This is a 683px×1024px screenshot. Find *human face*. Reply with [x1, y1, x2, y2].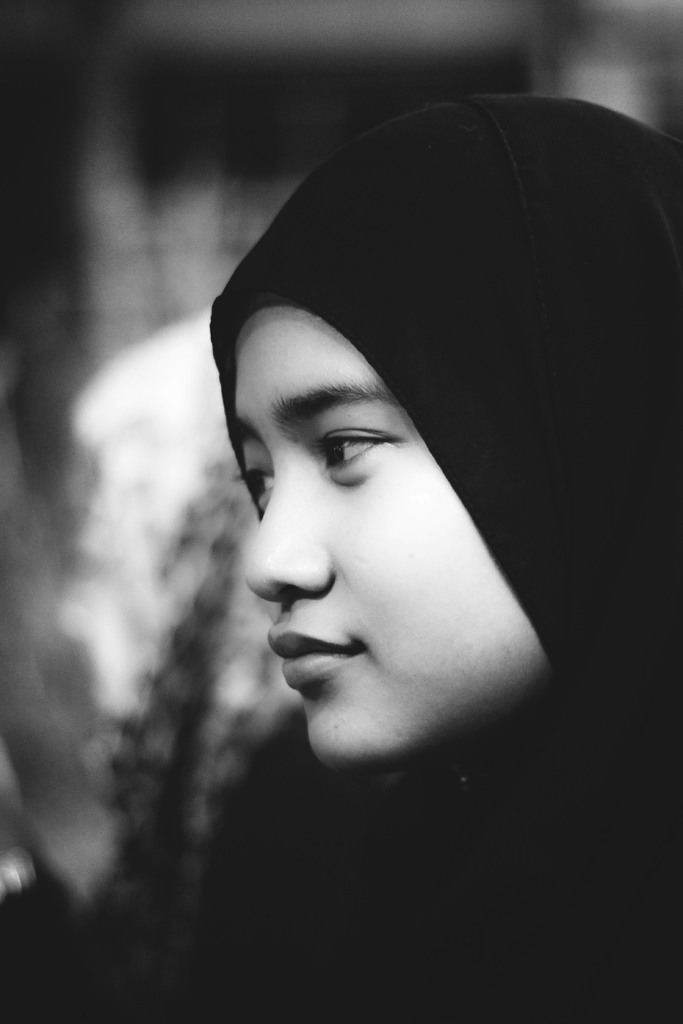
[235, 285, 565, 781].
